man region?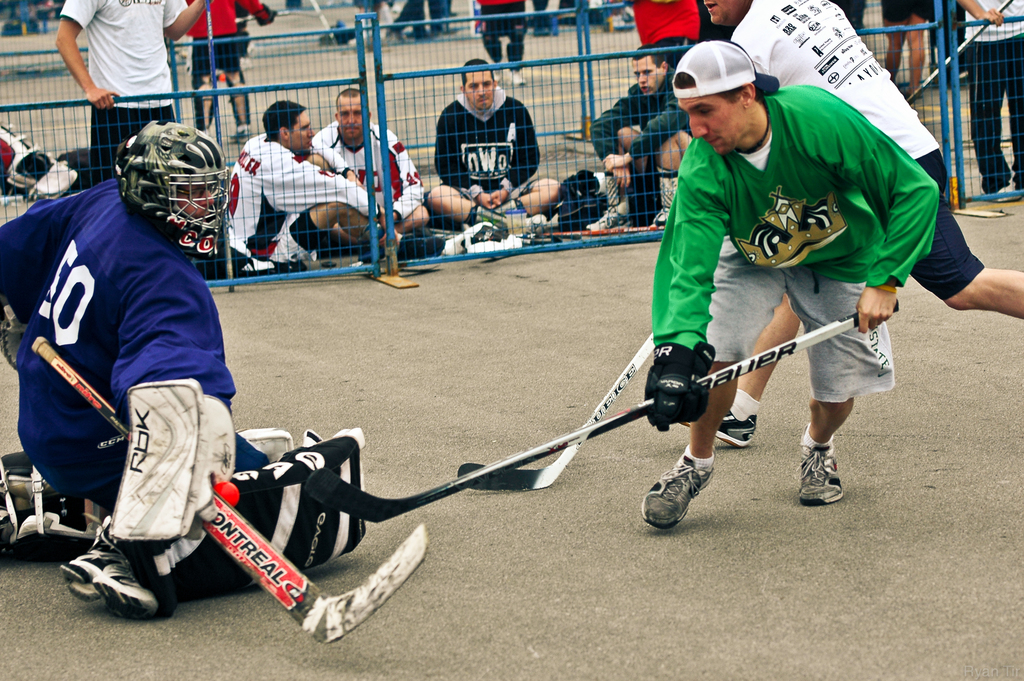
select_region(0, 119, 367, 623)
